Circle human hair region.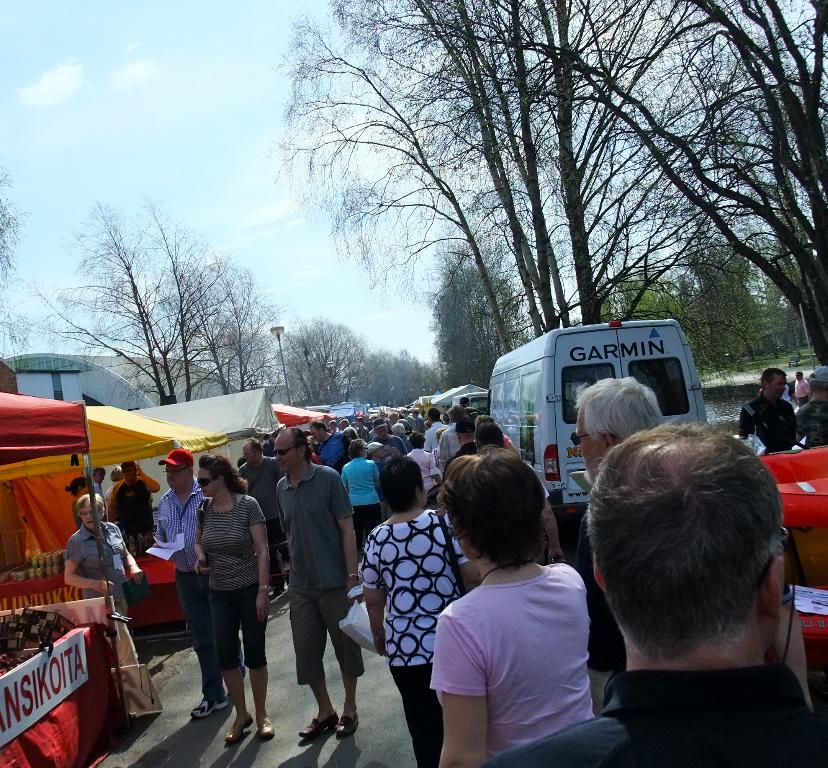
Region: (left=278, top=426, right=312, bottom=463).
